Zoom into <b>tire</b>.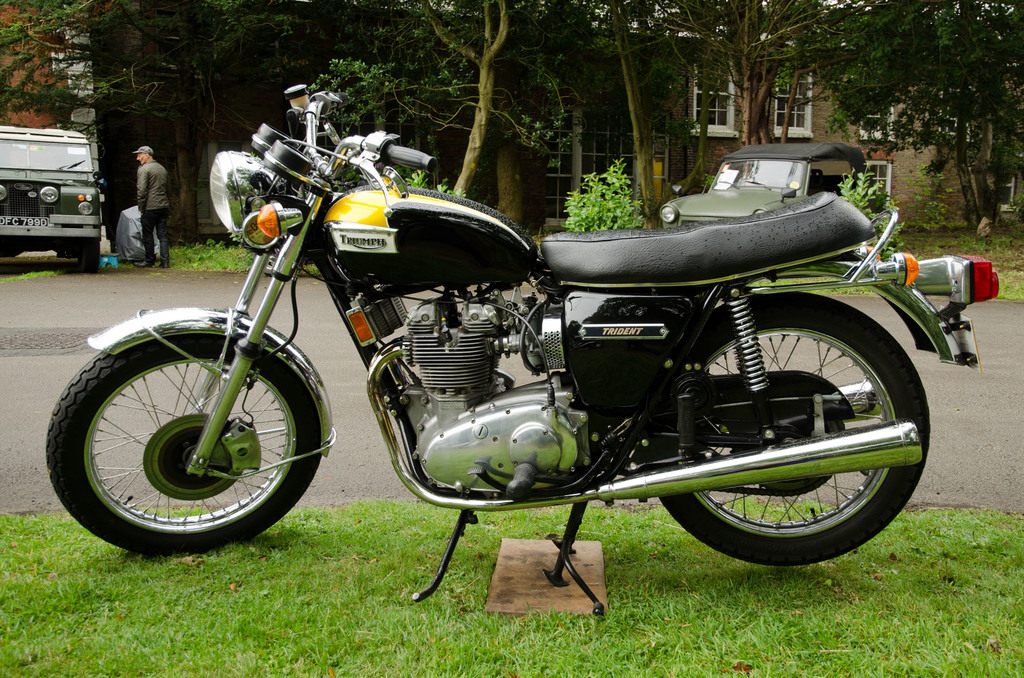
Zoom target: locate(50, 313, 332, 557).
